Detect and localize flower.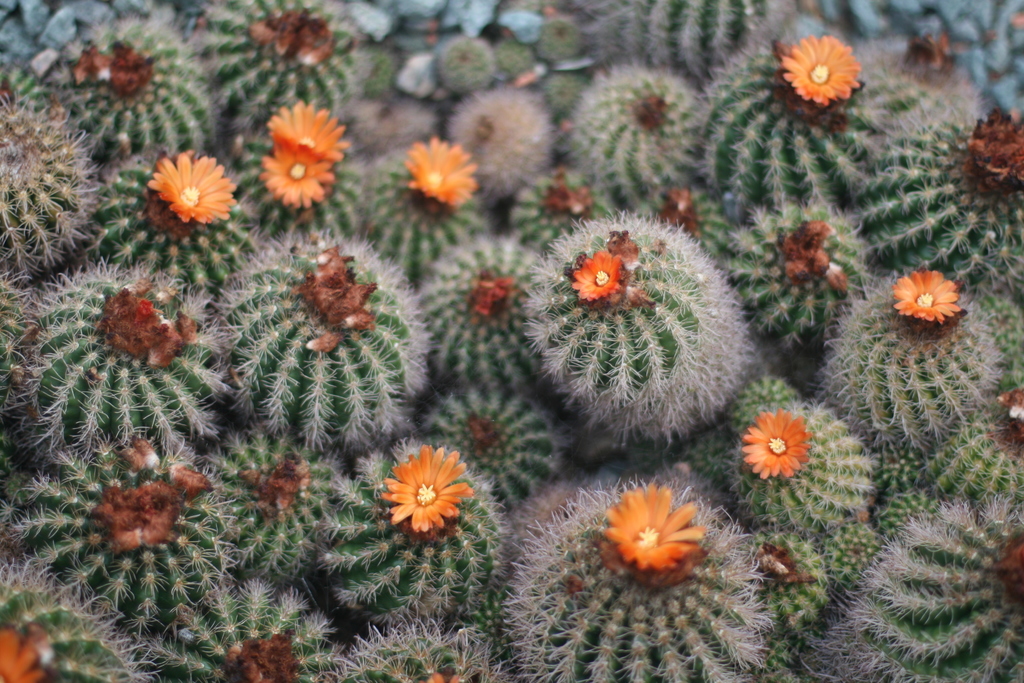
Localized at 566/252/627/304.
